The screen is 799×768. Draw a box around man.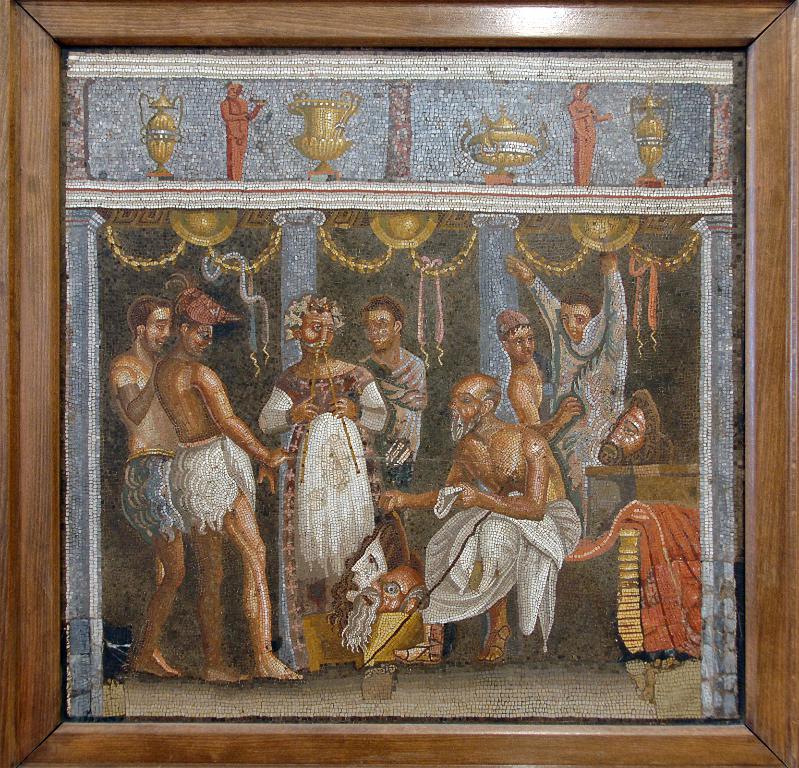
rect(417, 361, 581, 669).
